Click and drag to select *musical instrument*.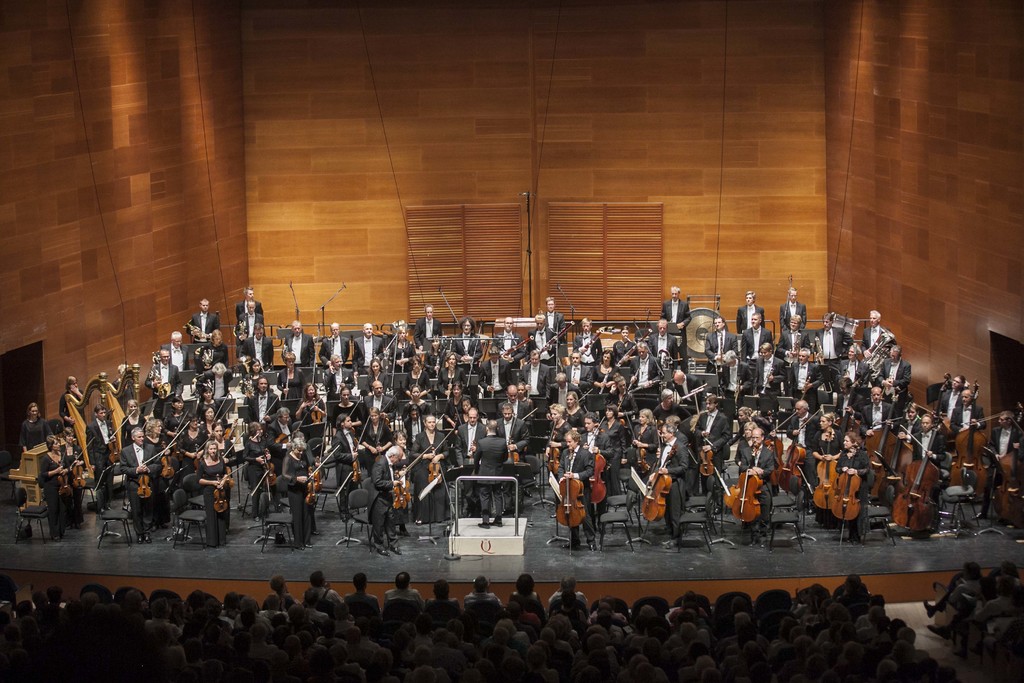
Selection: detection(730, 440, 765, 518).
